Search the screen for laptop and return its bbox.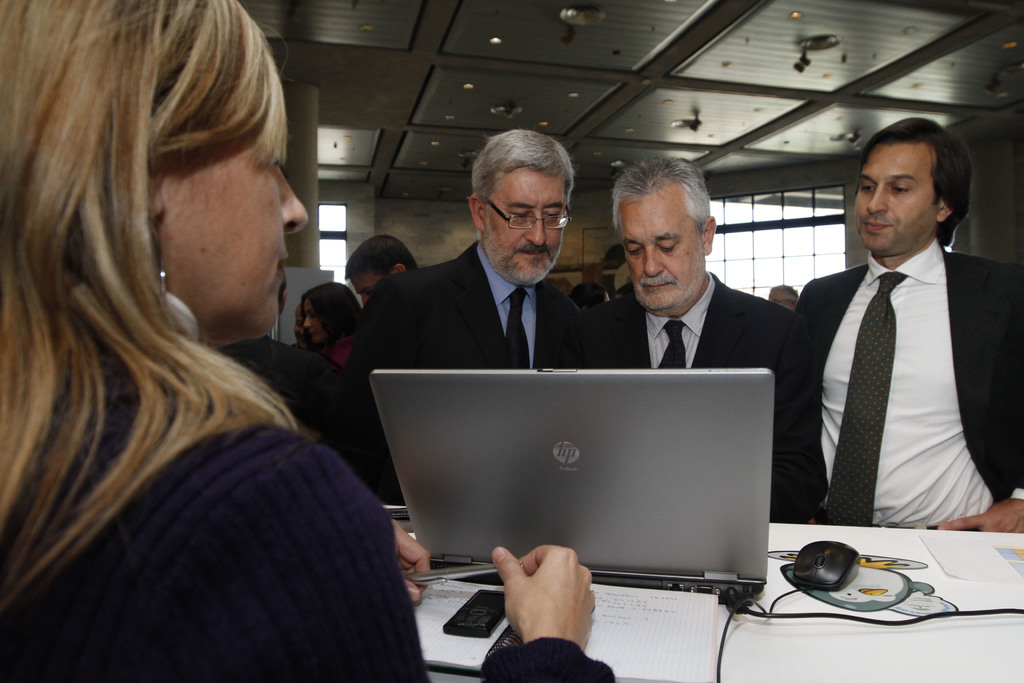
Found: 397,372,797,587.
